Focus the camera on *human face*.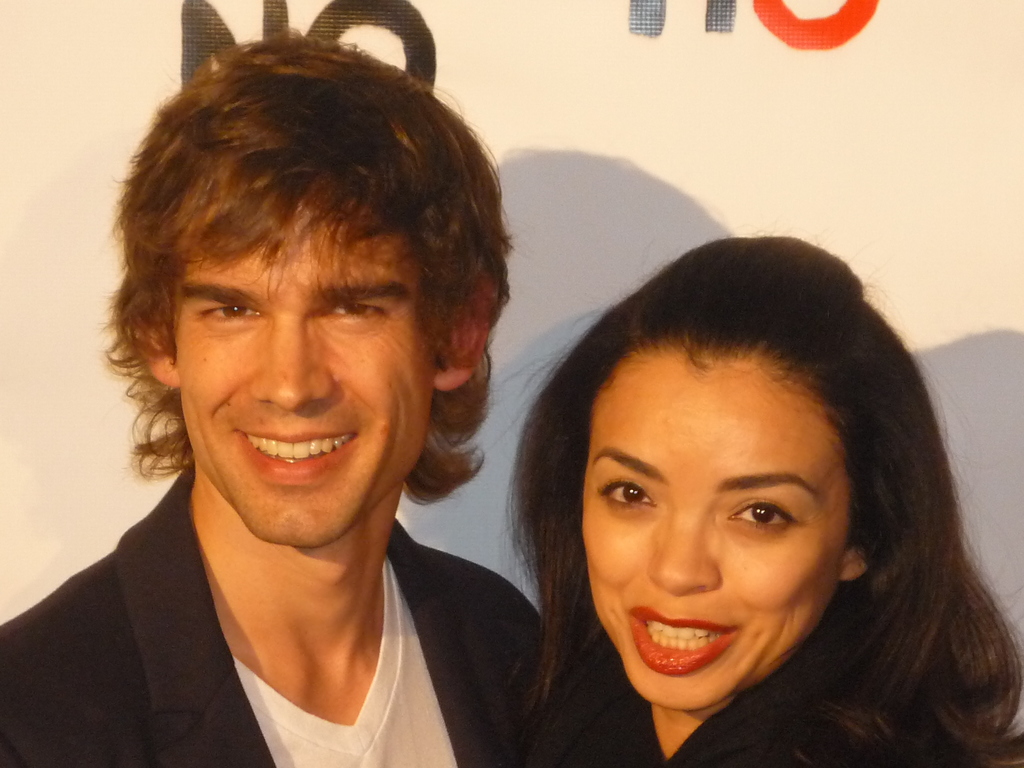
Focus region: (177, 202, 435, 548).
